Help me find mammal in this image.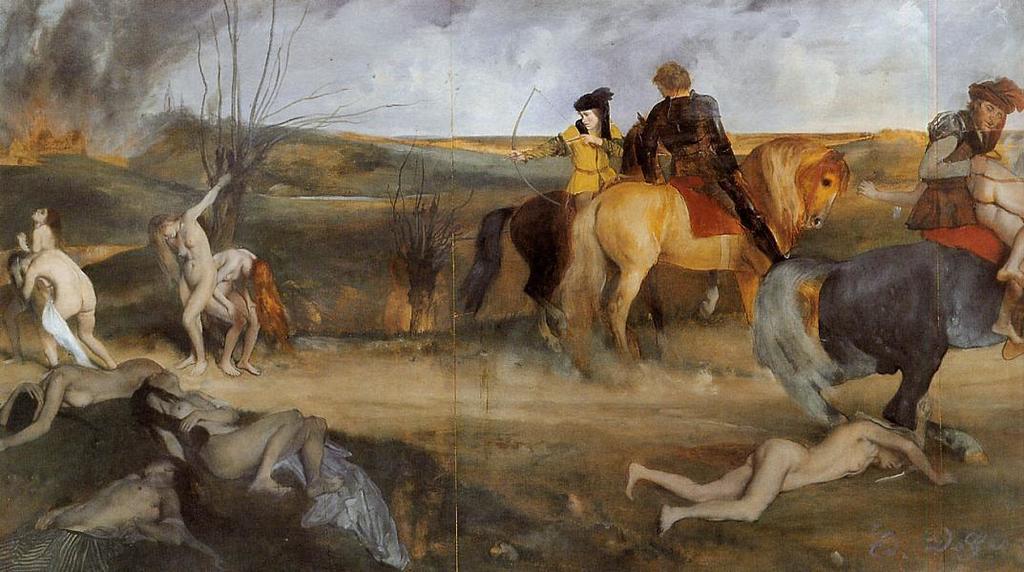
Found it: 455/118/721/350.
